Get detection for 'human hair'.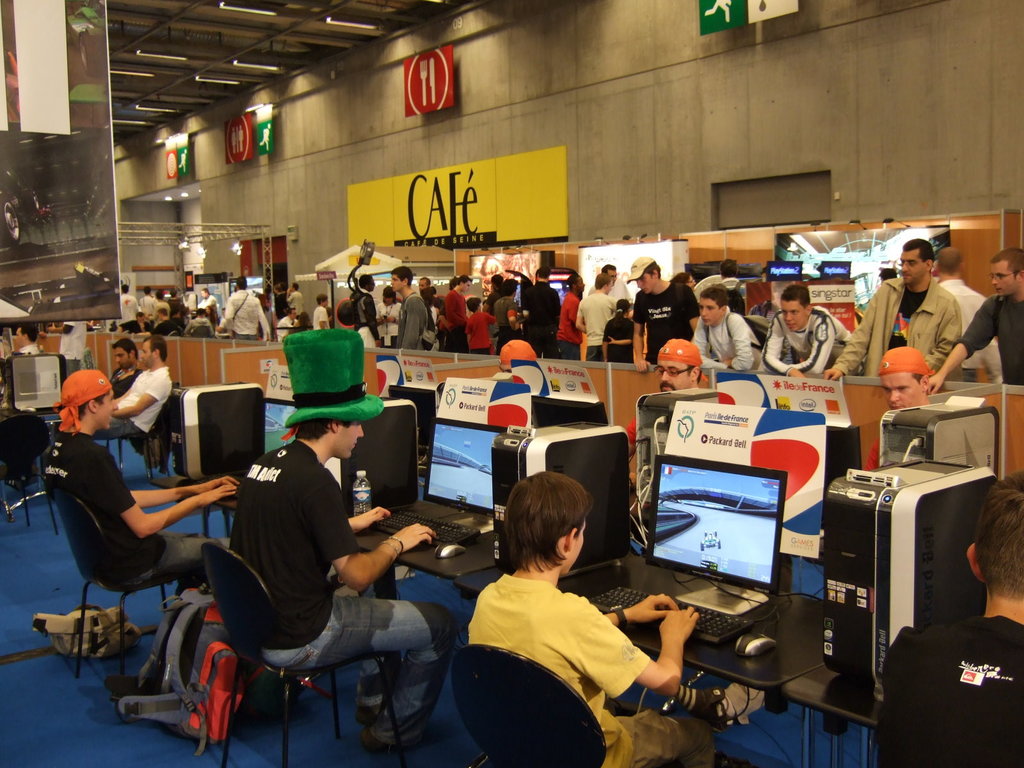
Detection: crop(237, 274, 250, 286).
